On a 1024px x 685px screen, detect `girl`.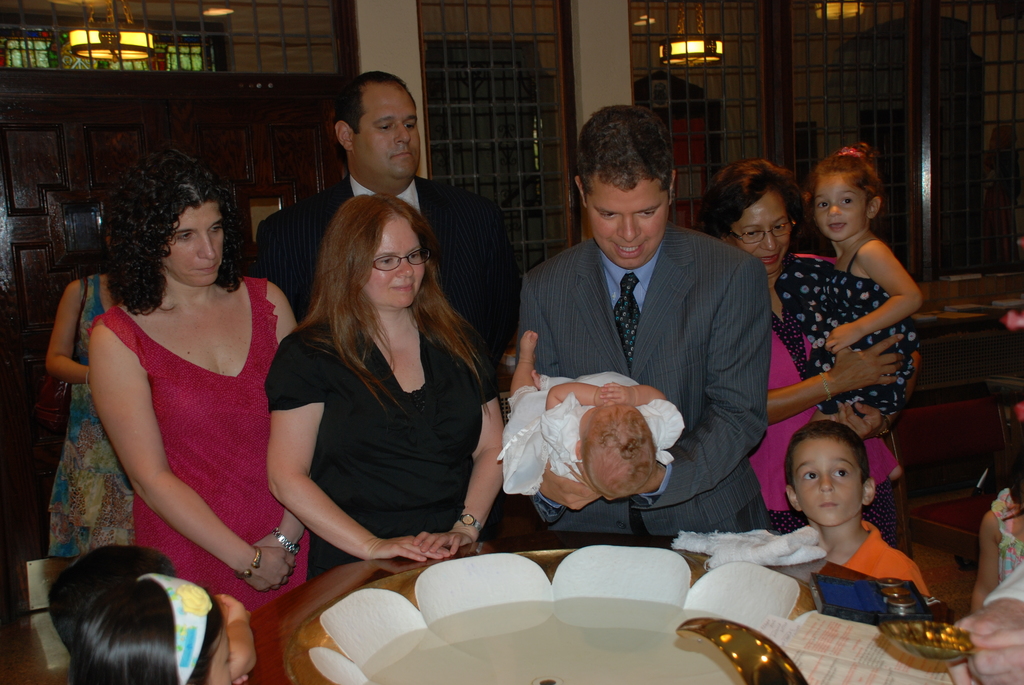
x1=266 y1=185 x2=505 y2=587.
